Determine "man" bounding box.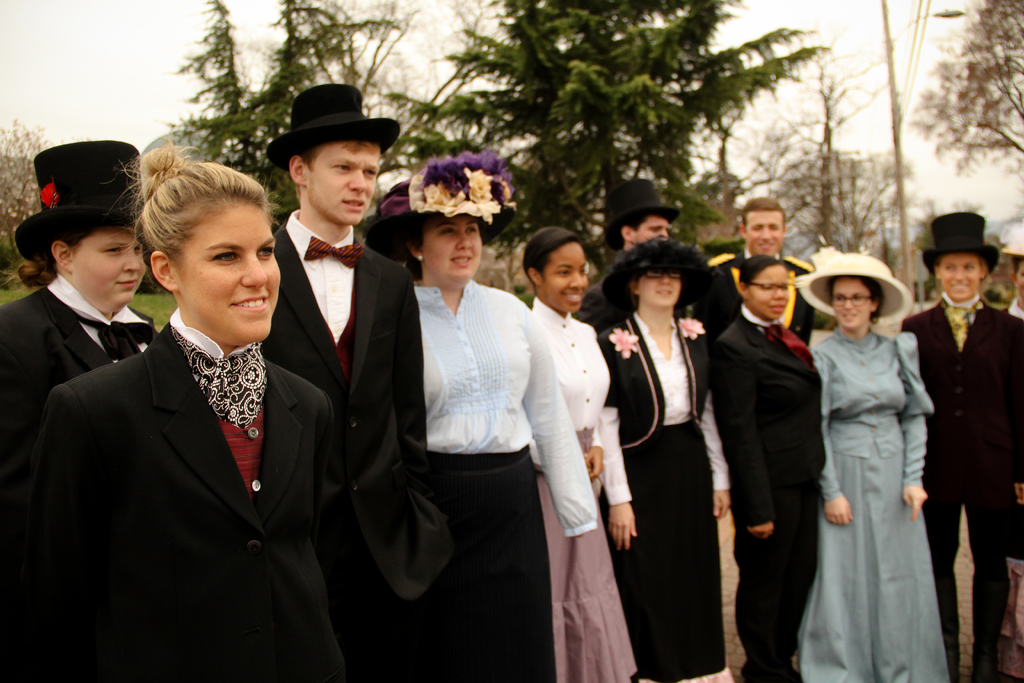
Determined: 247/81/439/637.
